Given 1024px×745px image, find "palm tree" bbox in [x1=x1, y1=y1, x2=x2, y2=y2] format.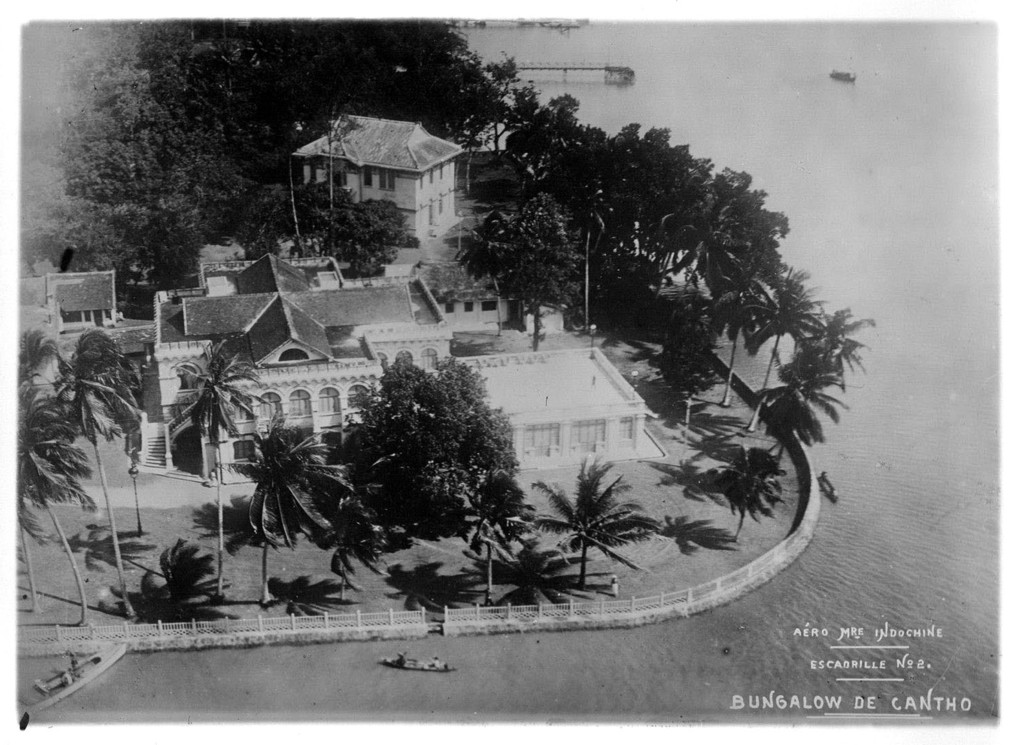
[x1=703, y1=258, x2=845, y2=419].
